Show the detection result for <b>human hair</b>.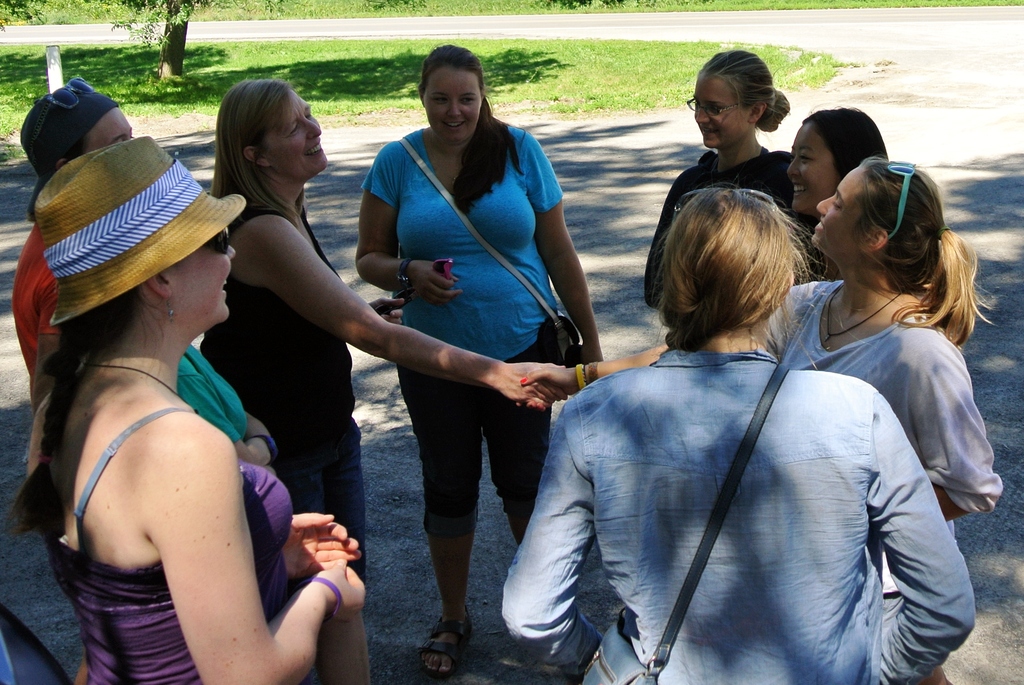
bbox=(209, 76, 296, 222).
